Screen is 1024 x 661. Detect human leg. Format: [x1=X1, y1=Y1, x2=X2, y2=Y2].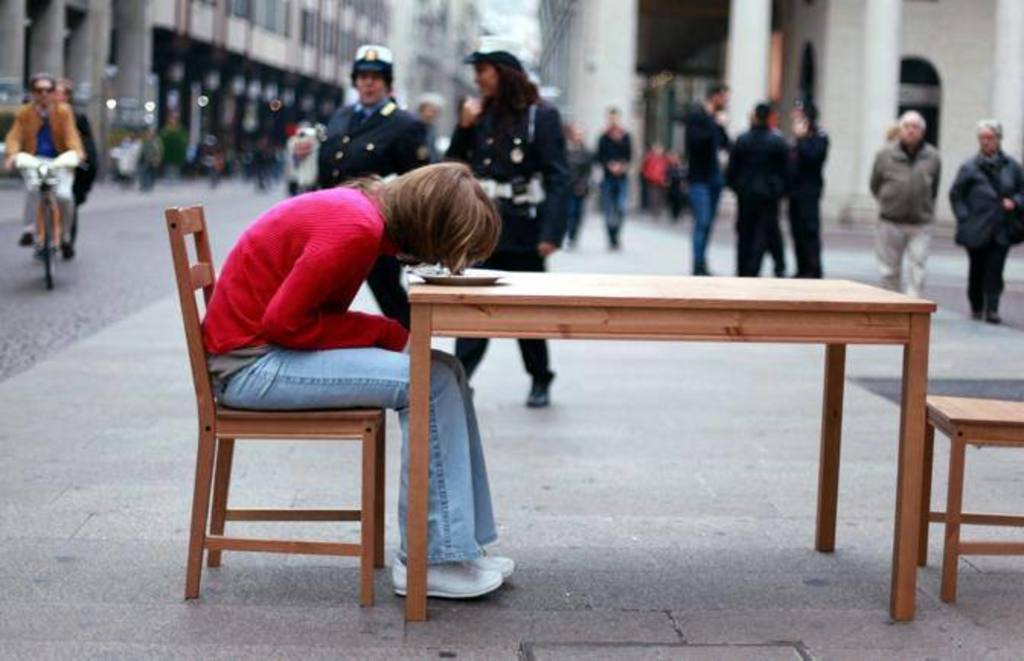
[x1=227, y1=349, x2=503, y2=594].
